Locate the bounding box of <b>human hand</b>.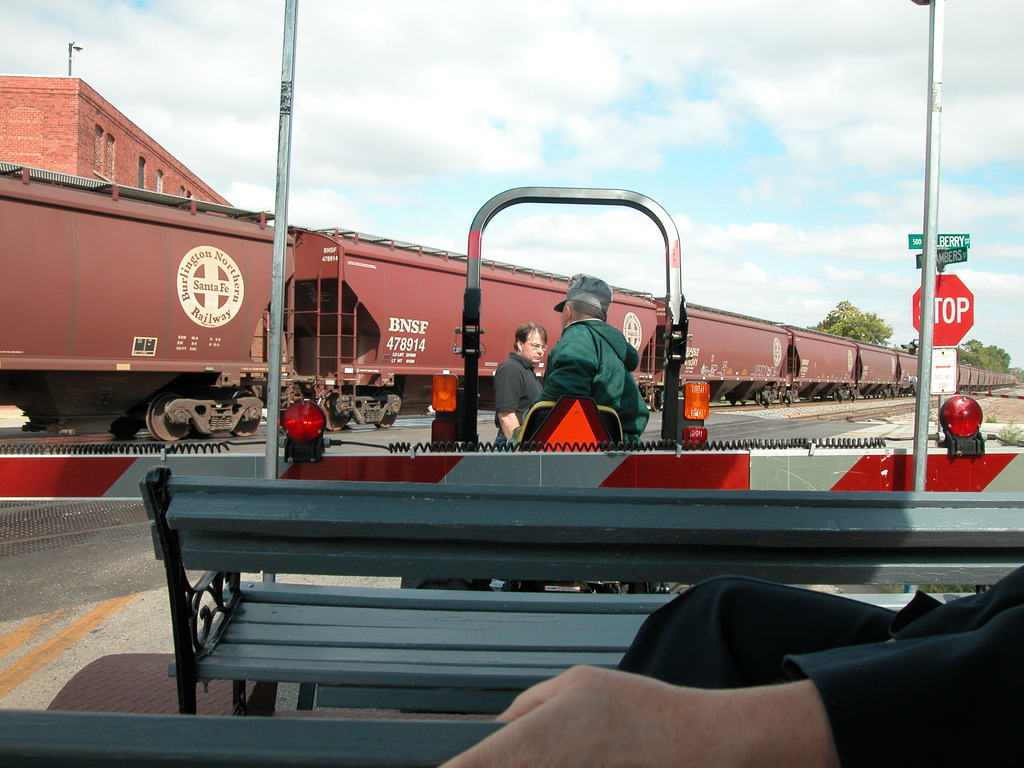
Bounding box: <bbox>447, 666, 777, 767</bbox>.
